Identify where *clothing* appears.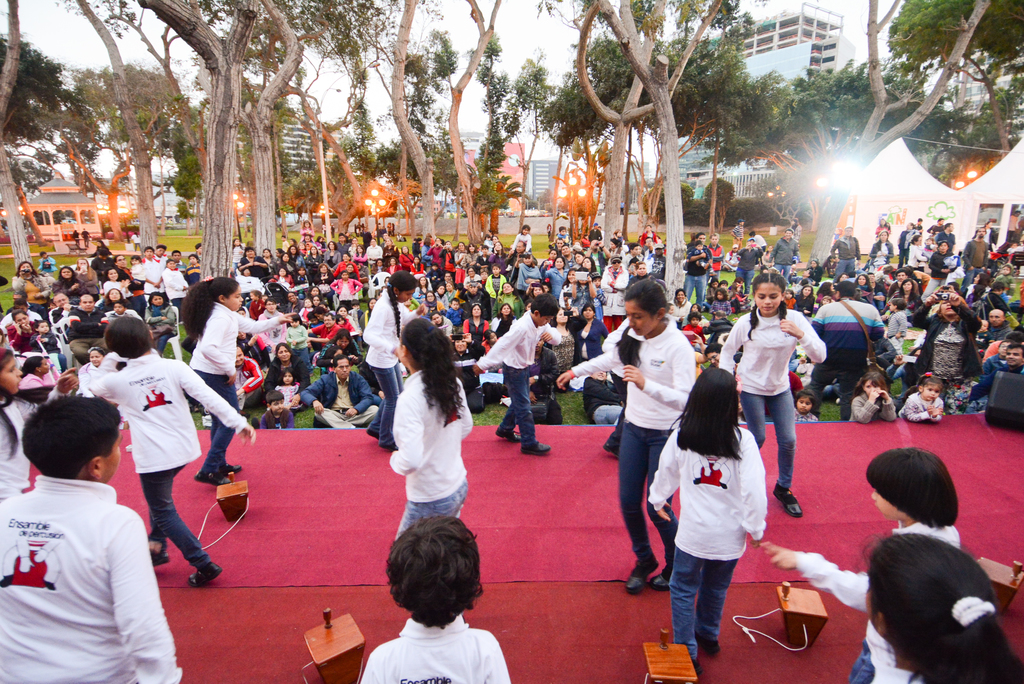
Appears at <box>511,260,539,284</box>.
